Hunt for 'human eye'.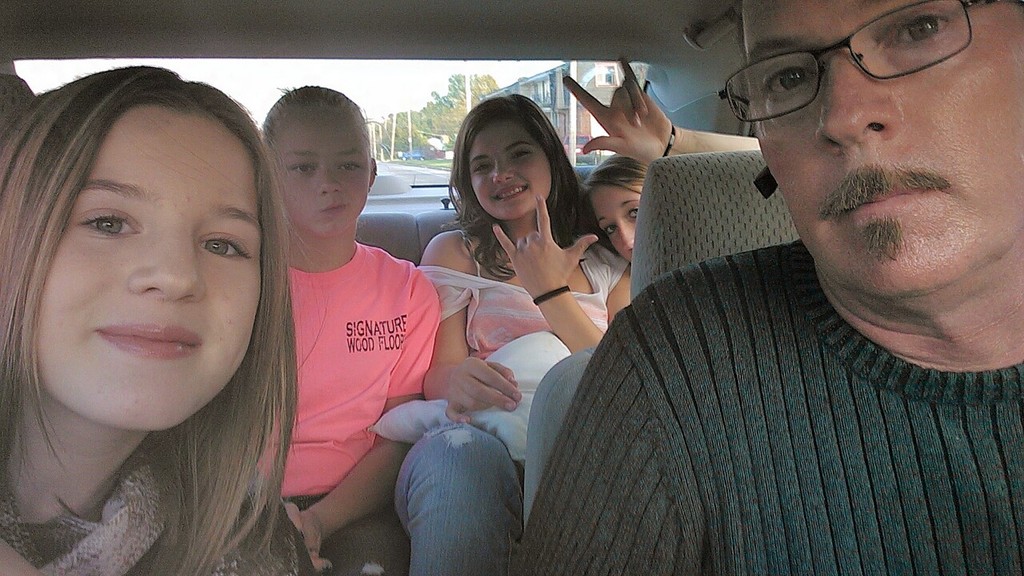
Hunted down at region(474, 164, 494, 176).
